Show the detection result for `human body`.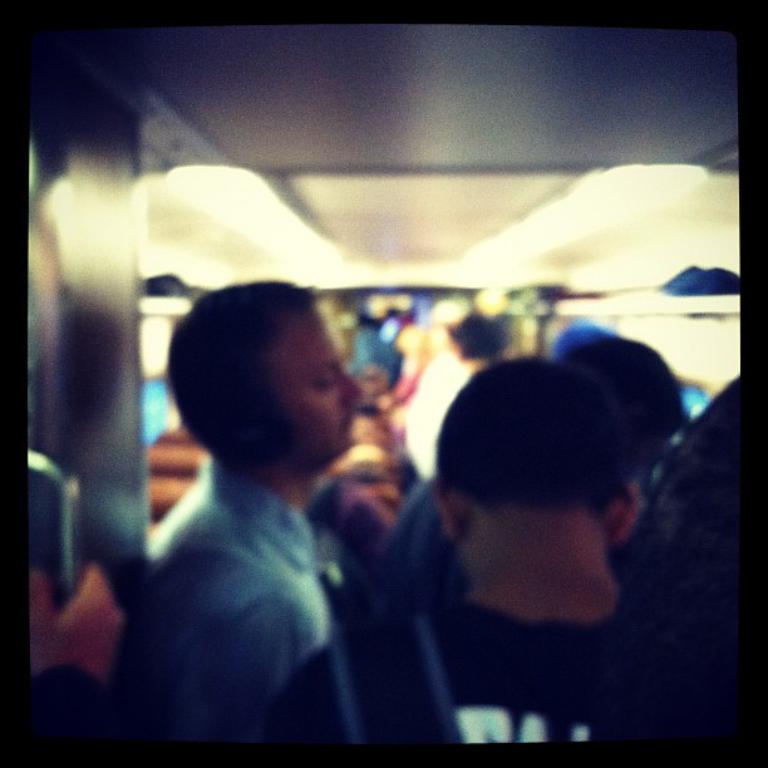
[x1=117, y1=271, x2=413, y2=750].
